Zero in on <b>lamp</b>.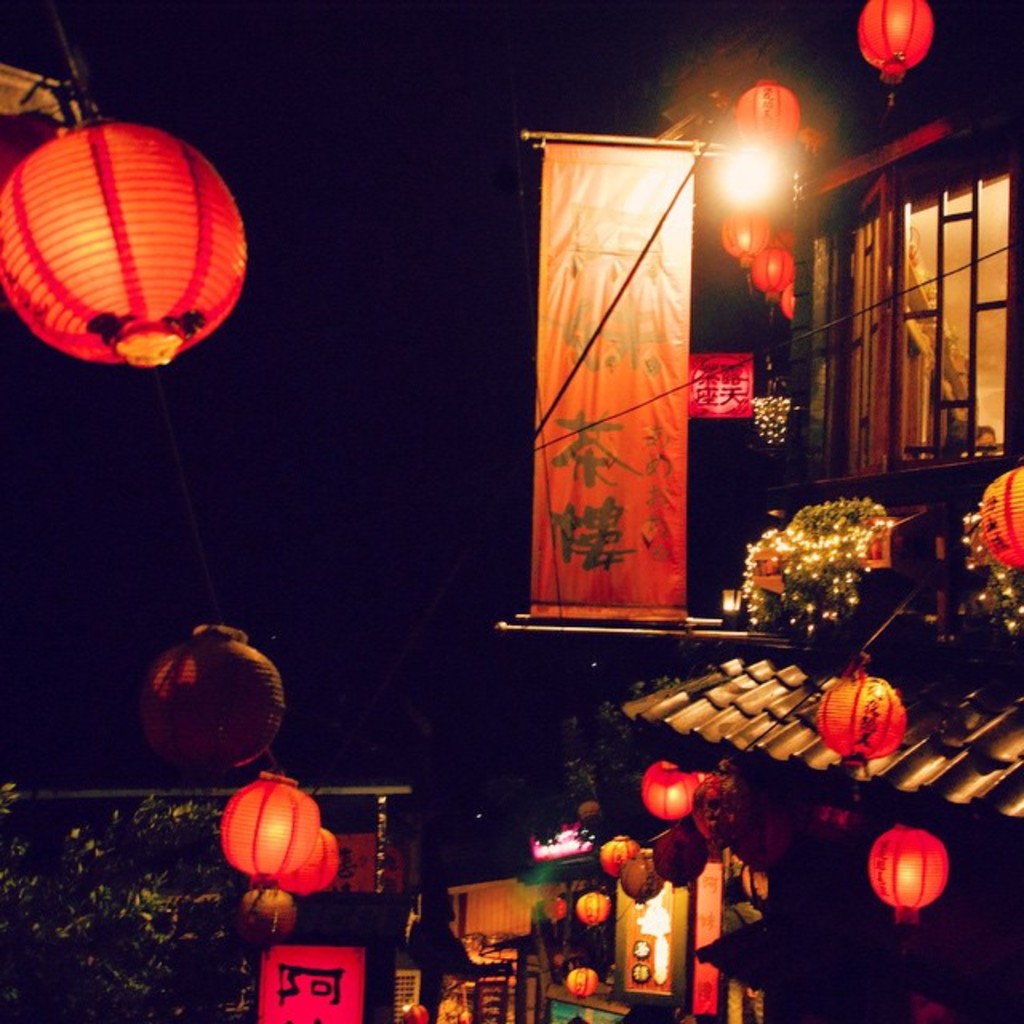
Zeroed in: [x1=616, y1=851, x2=666, y2=907].
